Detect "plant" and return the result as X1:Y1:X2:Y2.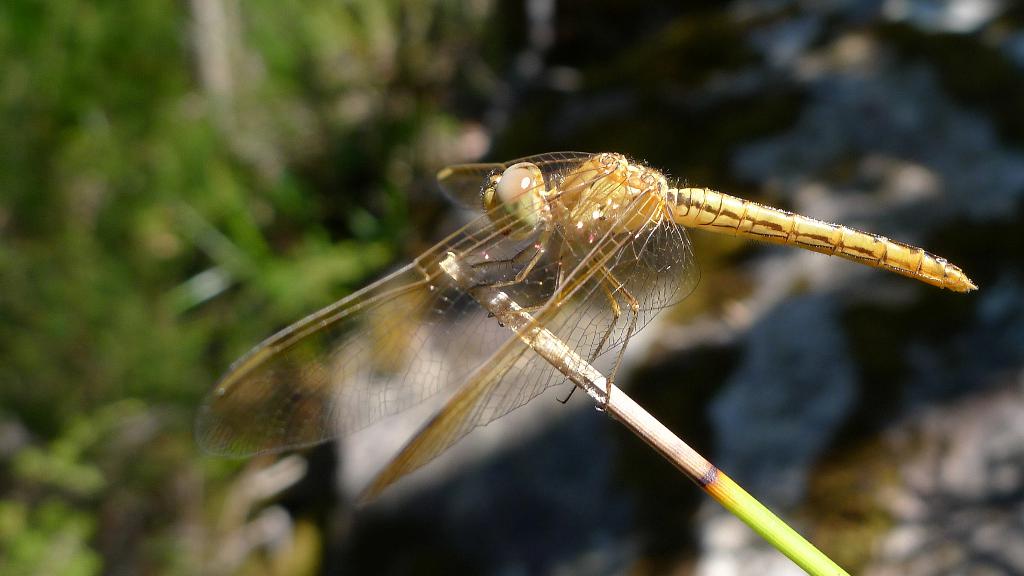
420:273:879:575.
